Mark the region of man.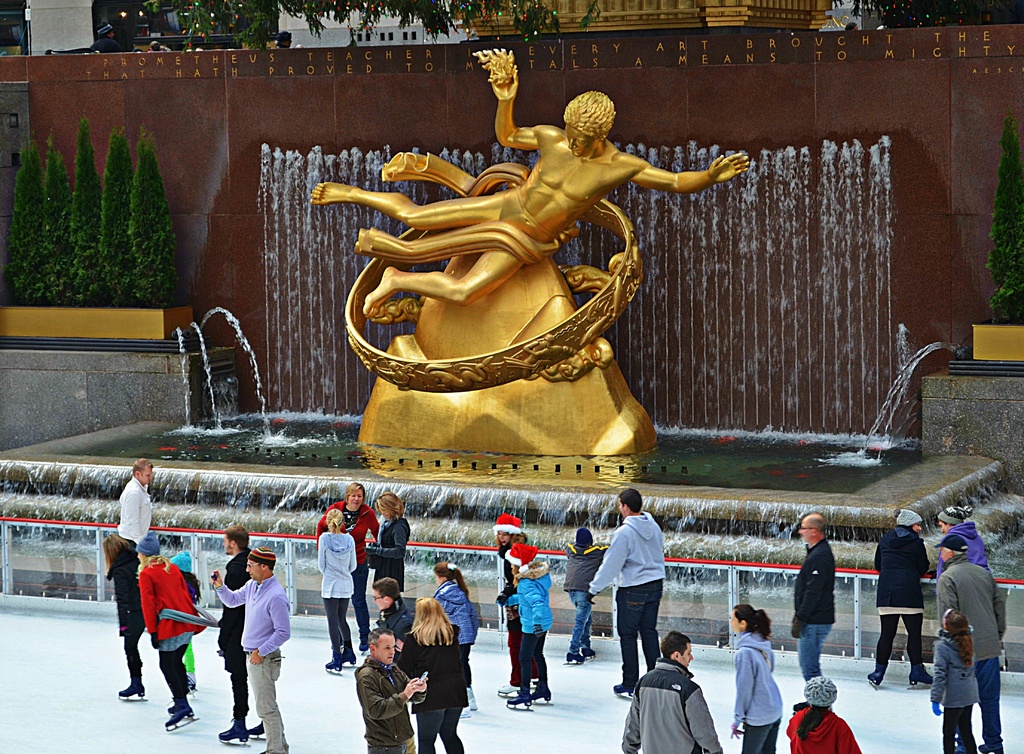
Region: 584,486,669,701.
